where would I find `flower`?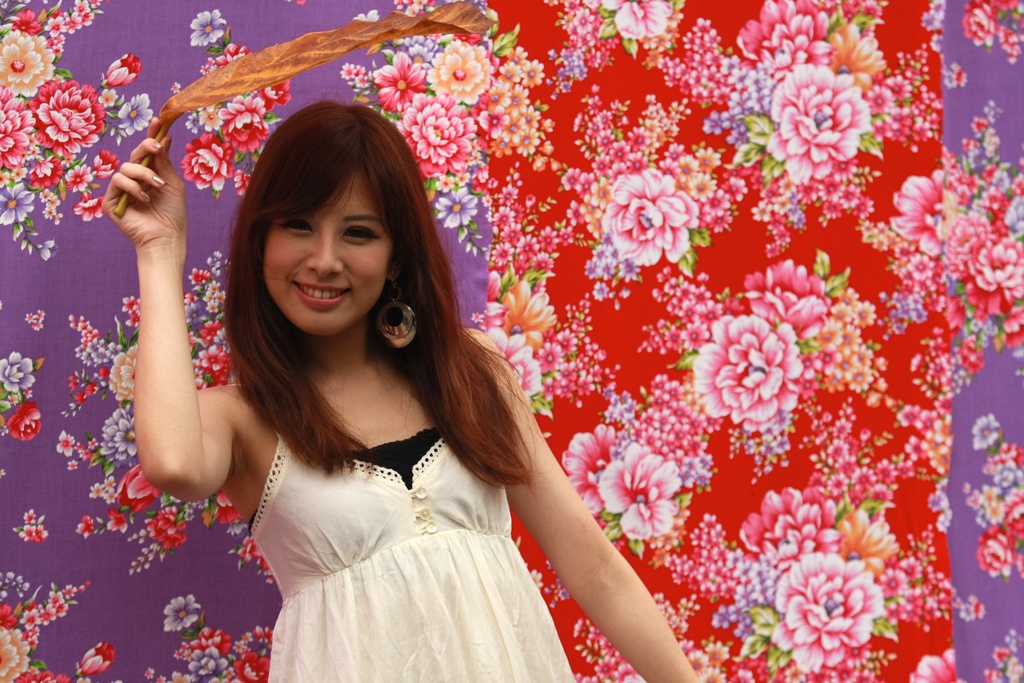
At box=[902, 557, 922, 579].
